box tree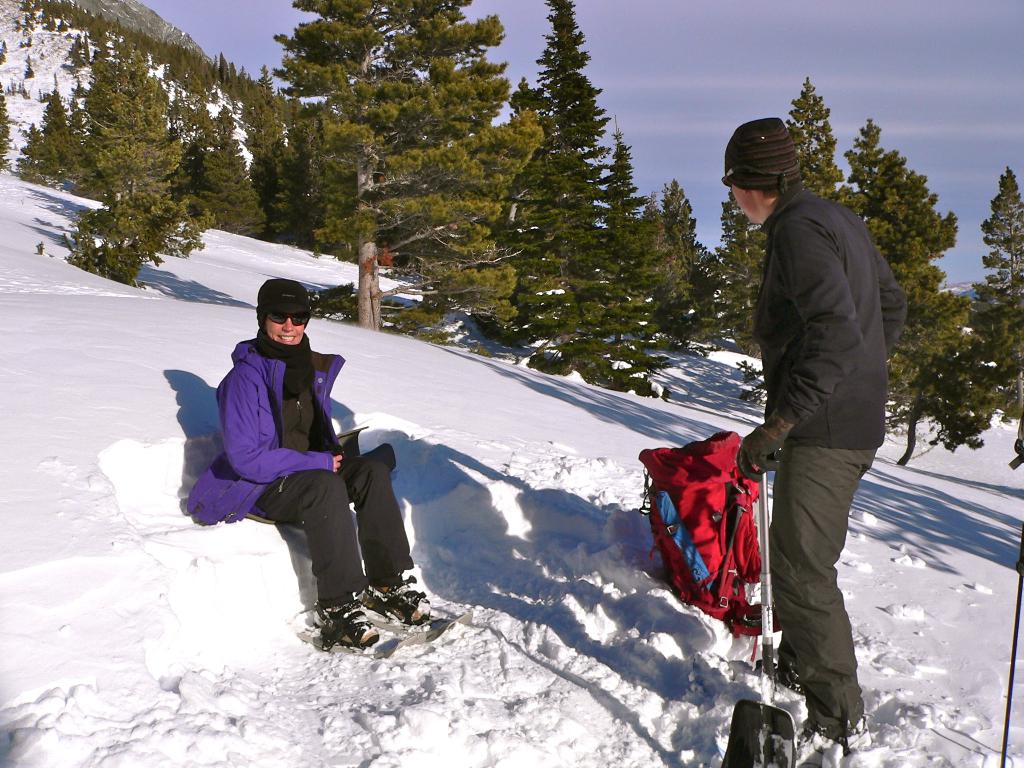
[221, 53, 228, 87]
